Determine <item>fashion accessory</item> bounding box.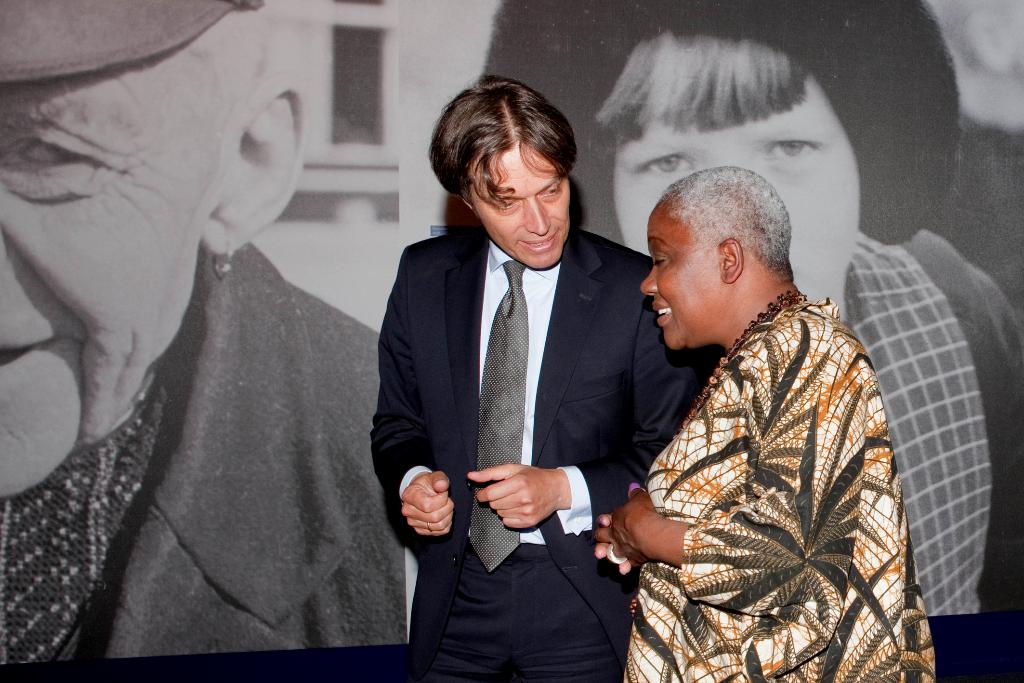
Determined: region(0, 0, 265, 81).
